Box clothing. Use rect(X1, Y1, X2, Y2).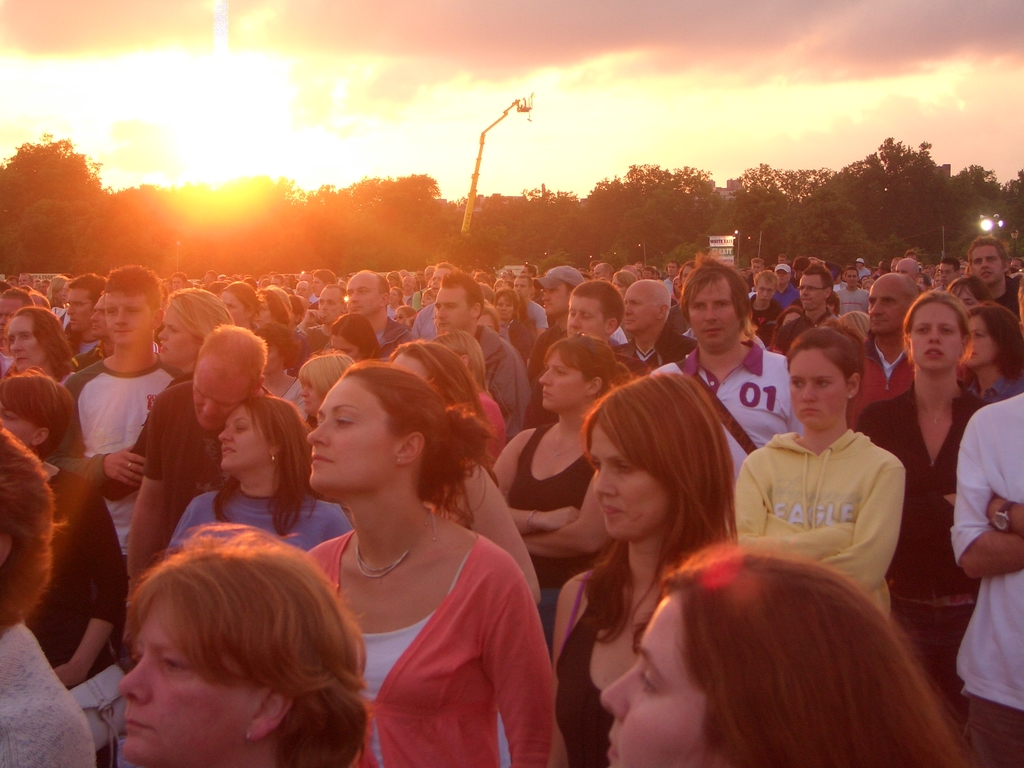
rect(491, 321, 541, 356).
